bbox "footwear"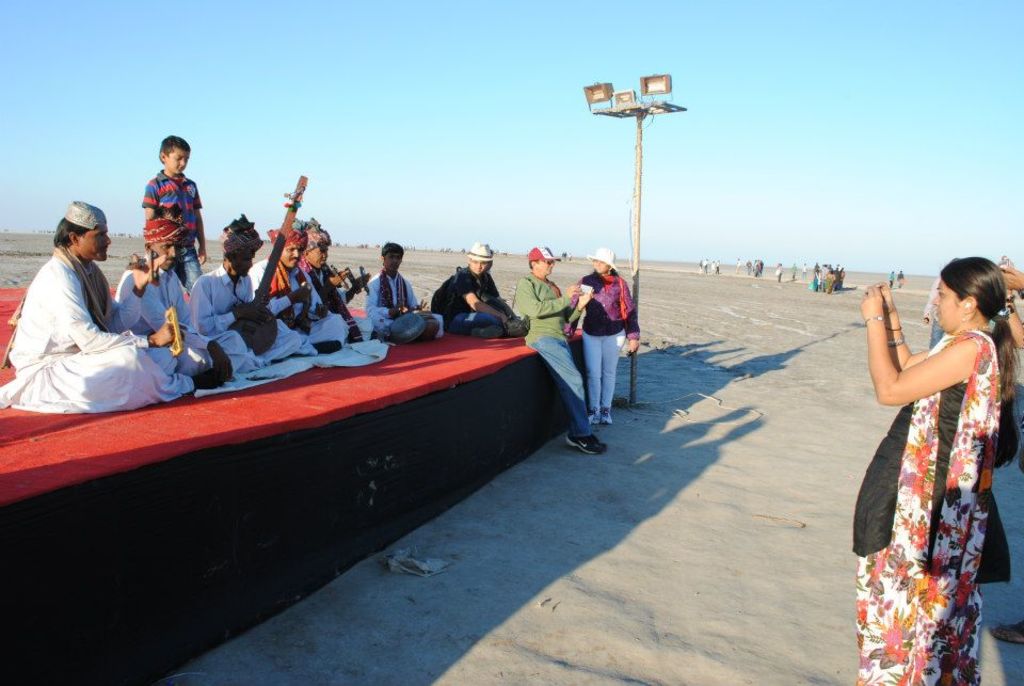
bbox(565, 434, 603, 456)
